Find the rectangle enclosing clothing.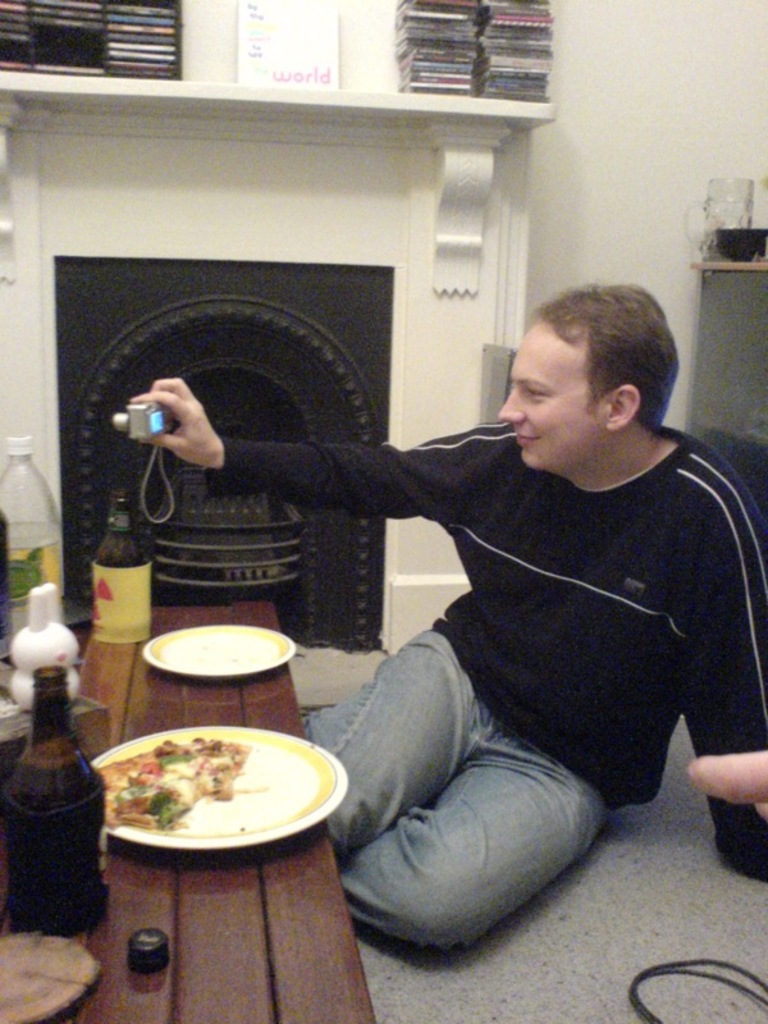
303,353,756,923.
